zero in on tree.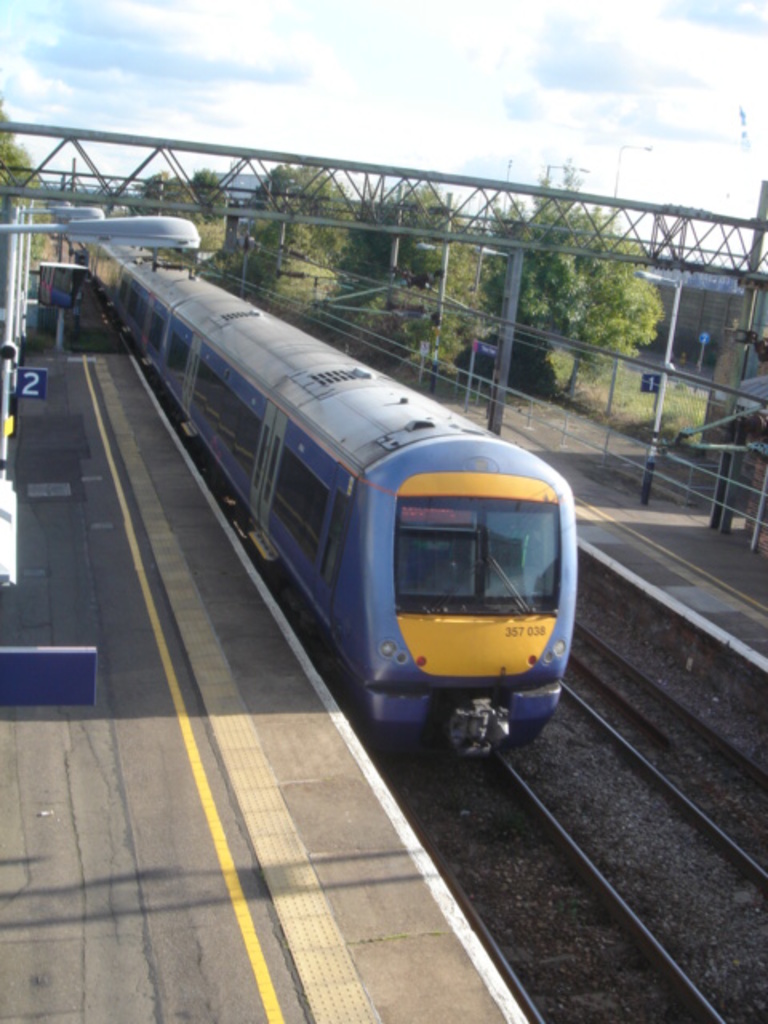
Zeroed in: detection(336, 179, 466, 286).
